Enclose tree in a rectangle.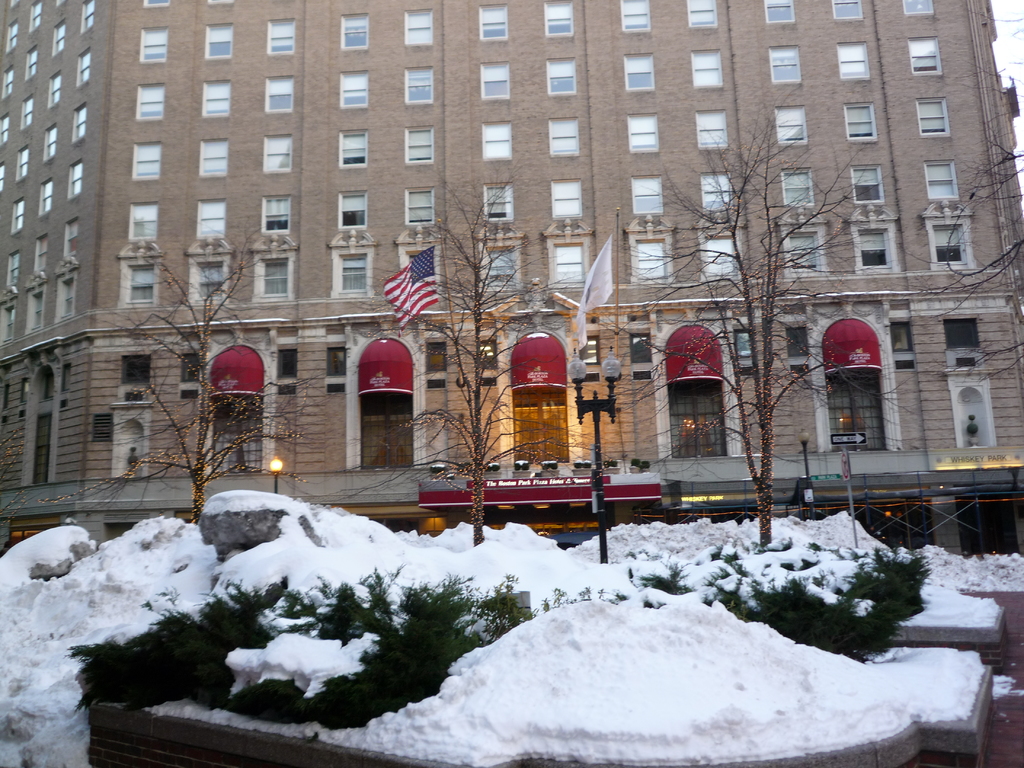
region(588, 112, 891, 546).
